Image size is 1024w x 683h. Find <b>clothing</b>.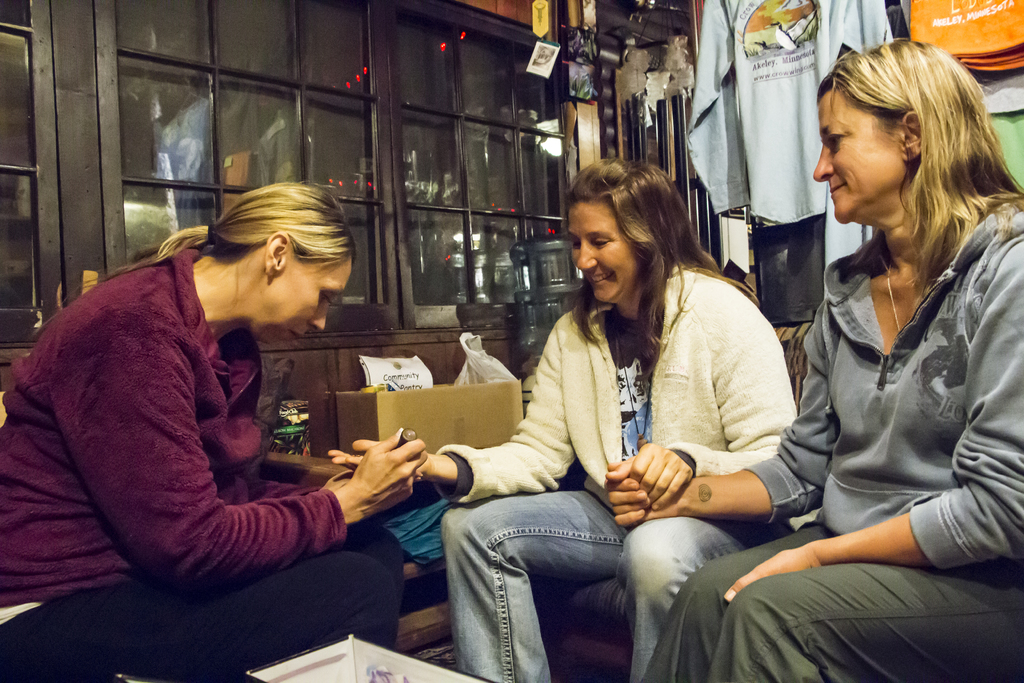
locate(32, 208, 377, 645).
